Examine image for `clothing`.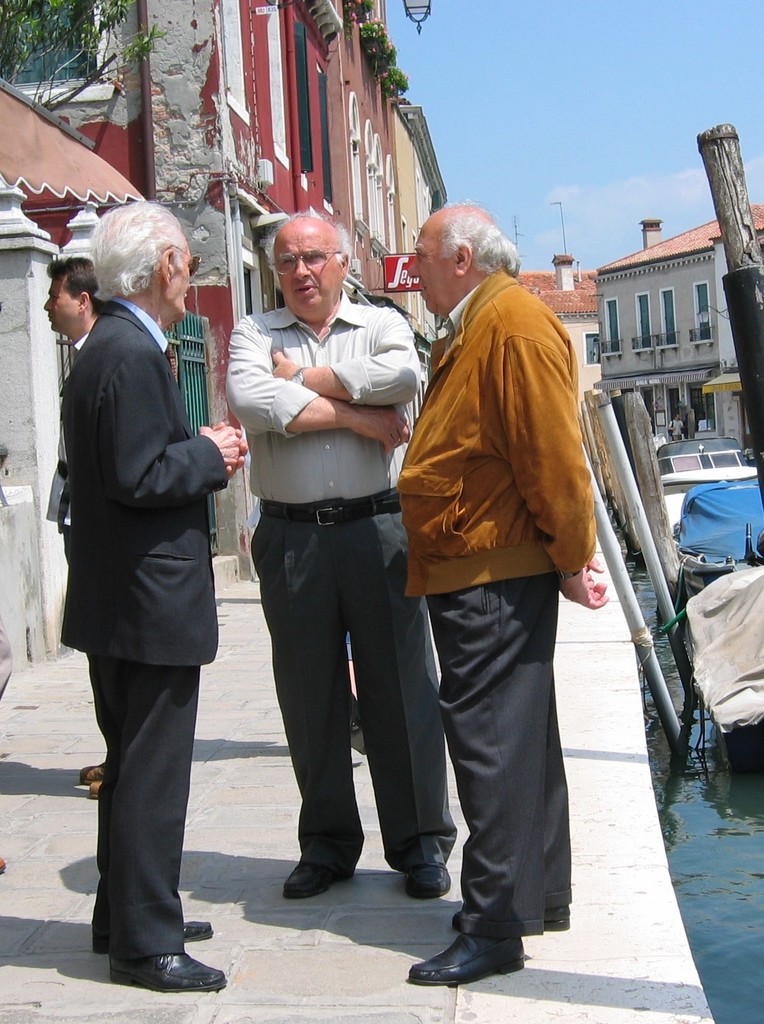
Examination result: <region>389, 196, 608, 878</region>.
